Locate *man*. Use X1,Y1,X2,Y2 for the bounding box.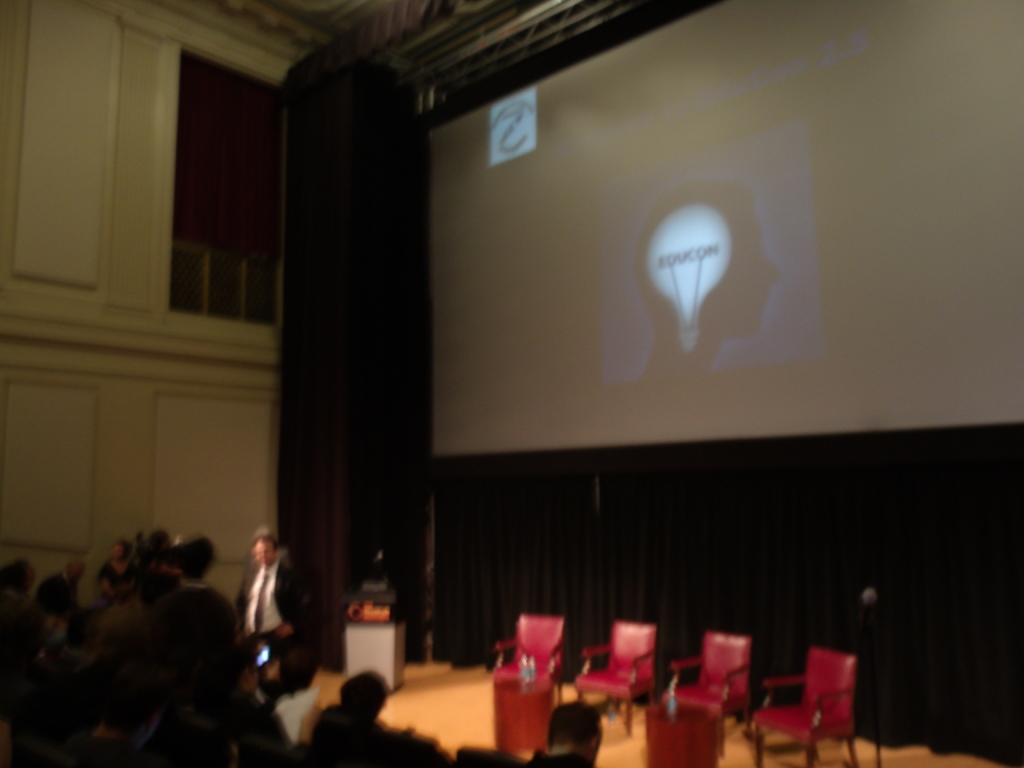
522,699,605,767.
